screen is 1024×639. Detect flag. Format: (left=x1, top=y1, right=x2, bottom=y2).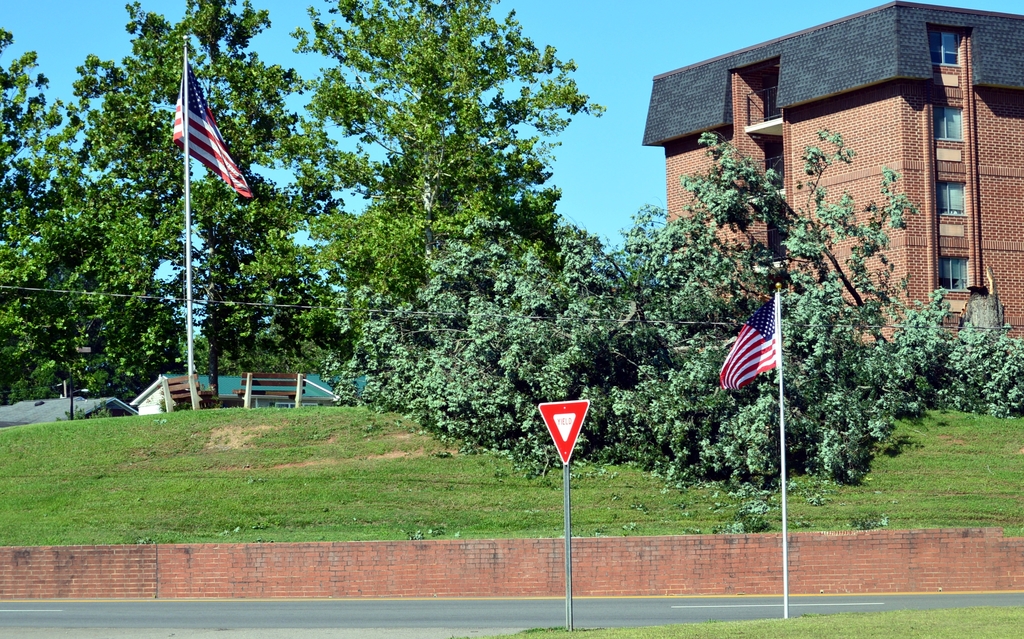
(left=170, top=67, right=252, bottom=197).
